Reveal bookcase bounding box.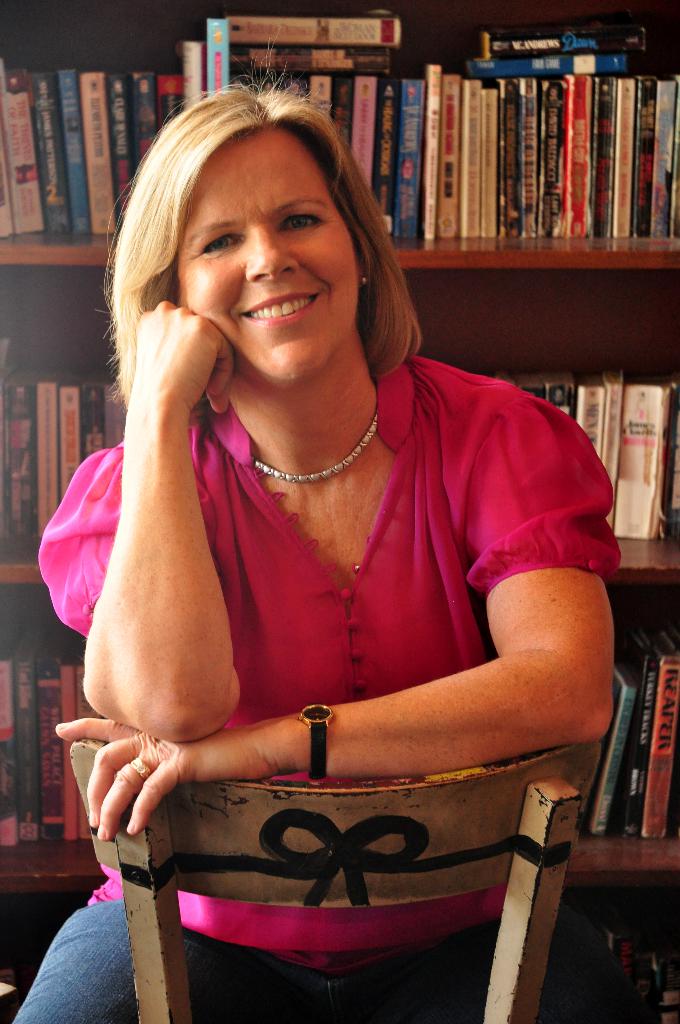
Revealed: Rect(0, 0, 679, 1023).
